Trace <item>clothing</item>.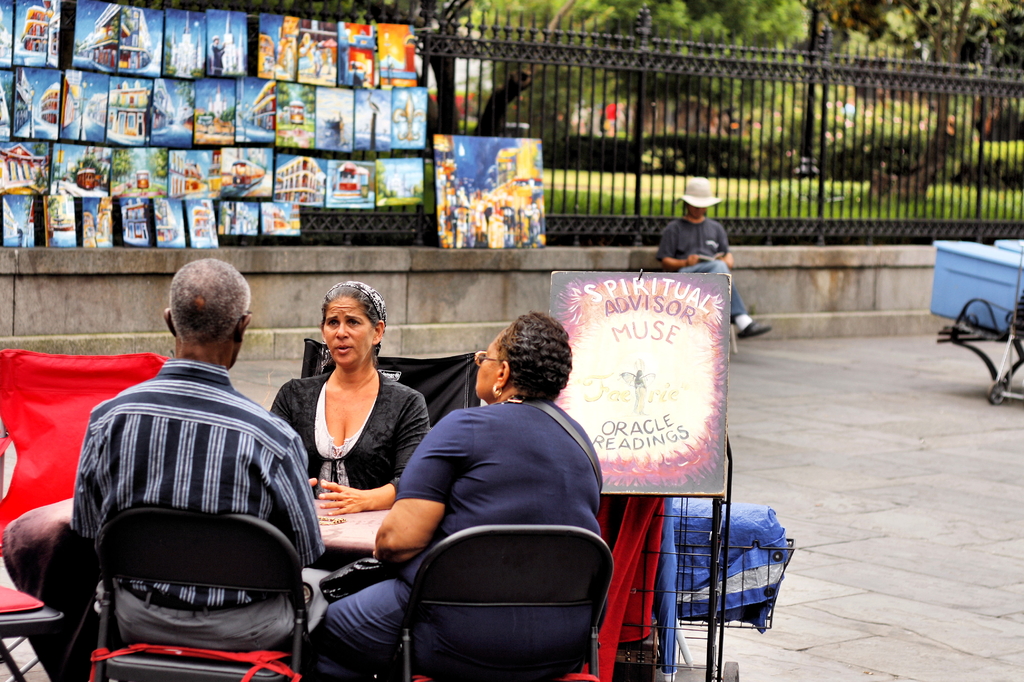
Traced to 256 365 436 599.
